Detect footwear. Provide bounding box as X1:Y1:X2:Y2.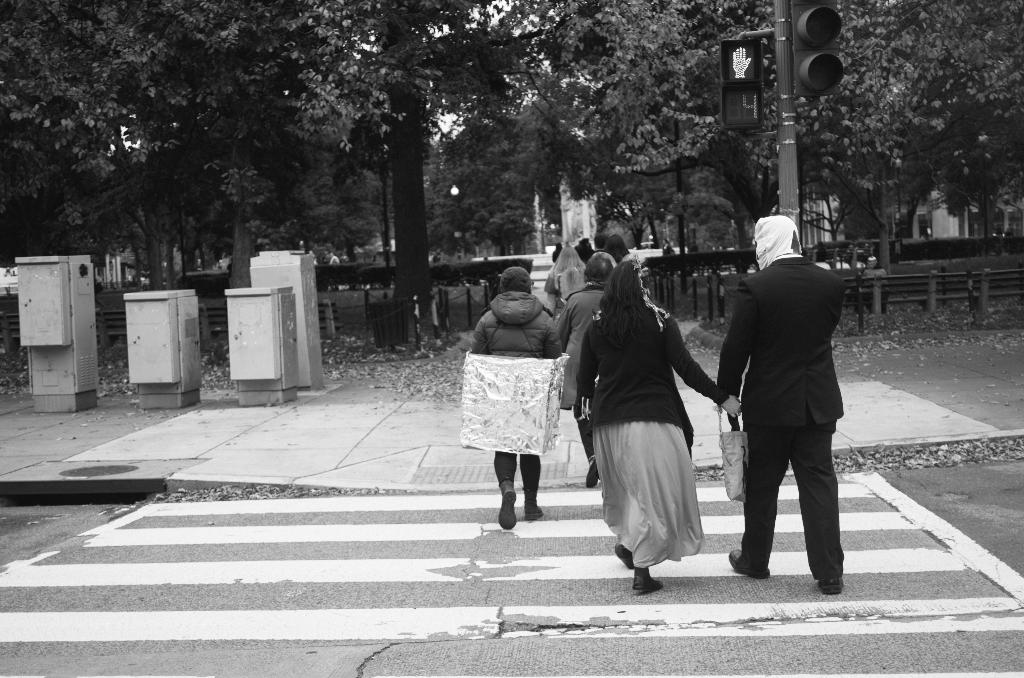
633:568:664:593.
